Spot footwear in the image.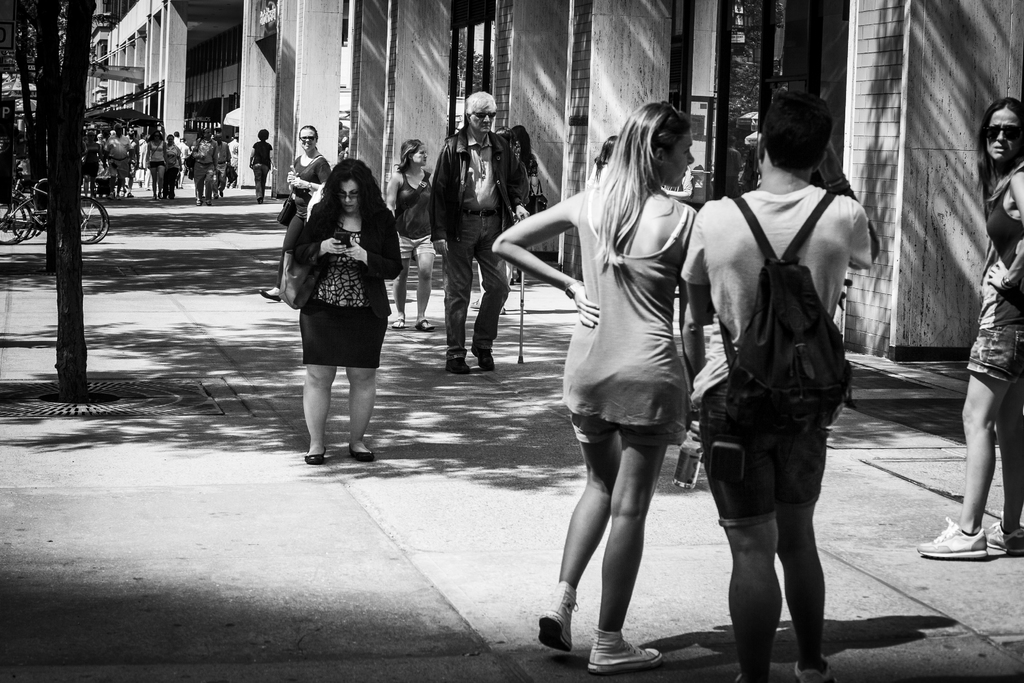
footwear found at box=[156, 190, 164, 201].
